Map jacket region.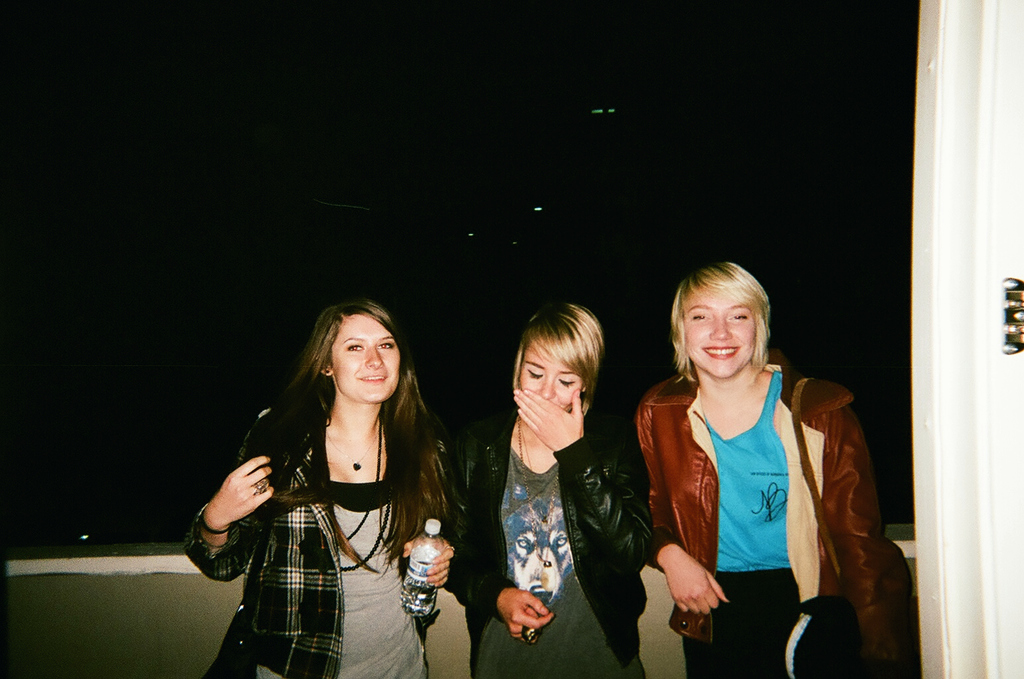
Mapped to left=642, top=351, right=885, bottom=619.
